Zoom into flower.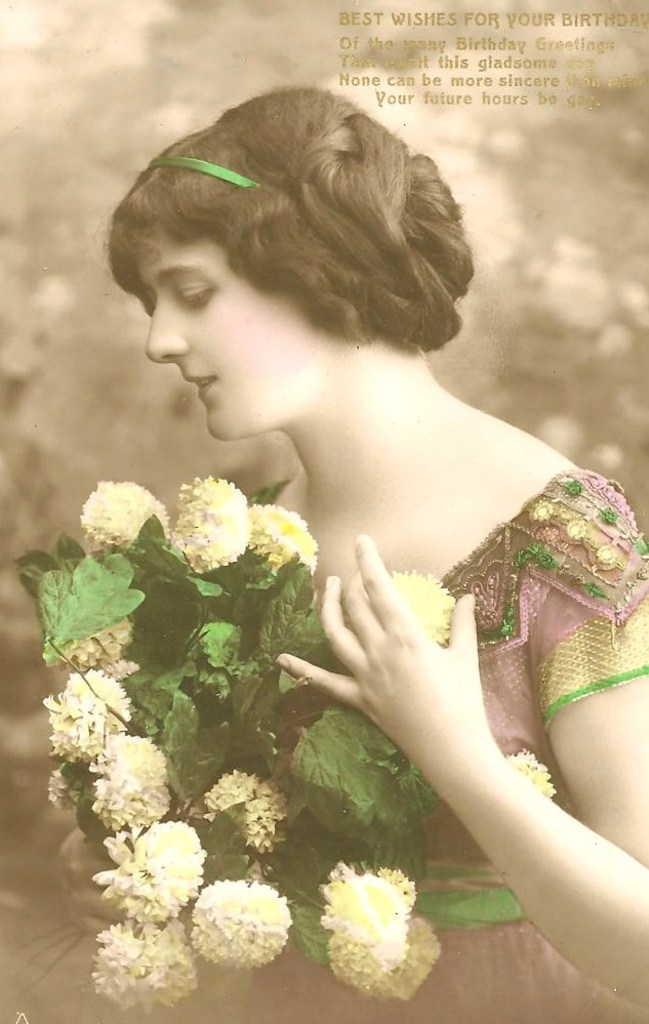
Zoom target: 325, 935, 403, 987.
